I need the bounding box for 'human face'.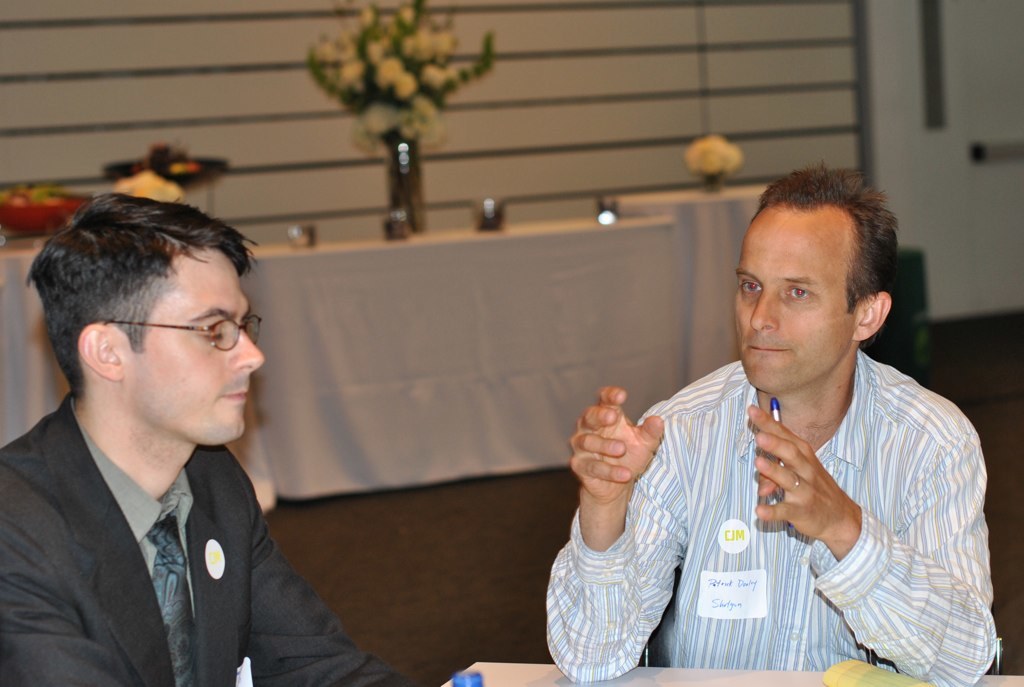
Here it is: left=122, top=253, right=264, bottom=447.
